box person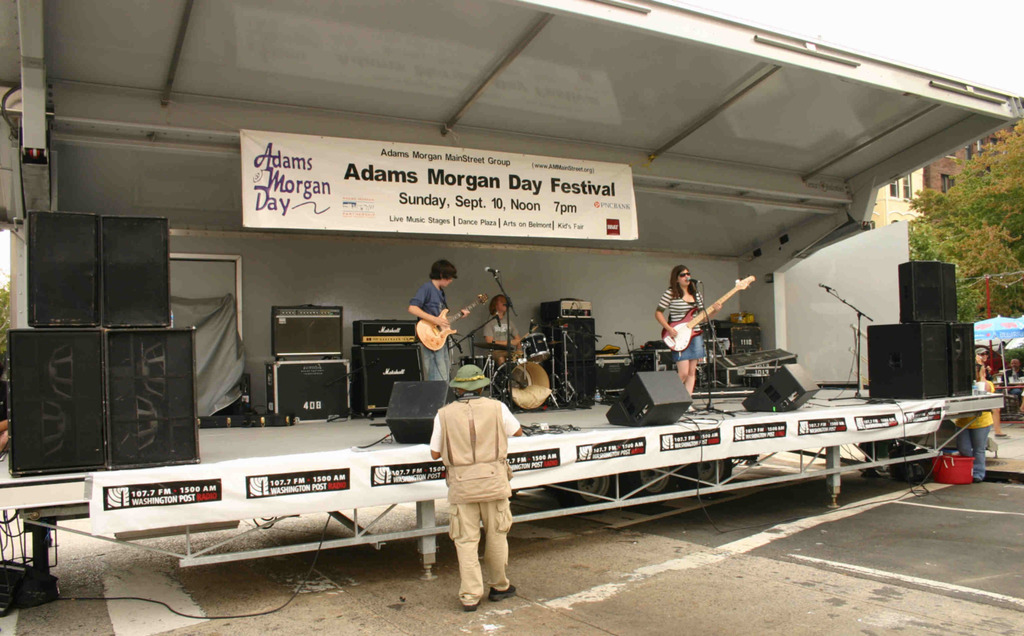
<box>404,260,455,378</box>
